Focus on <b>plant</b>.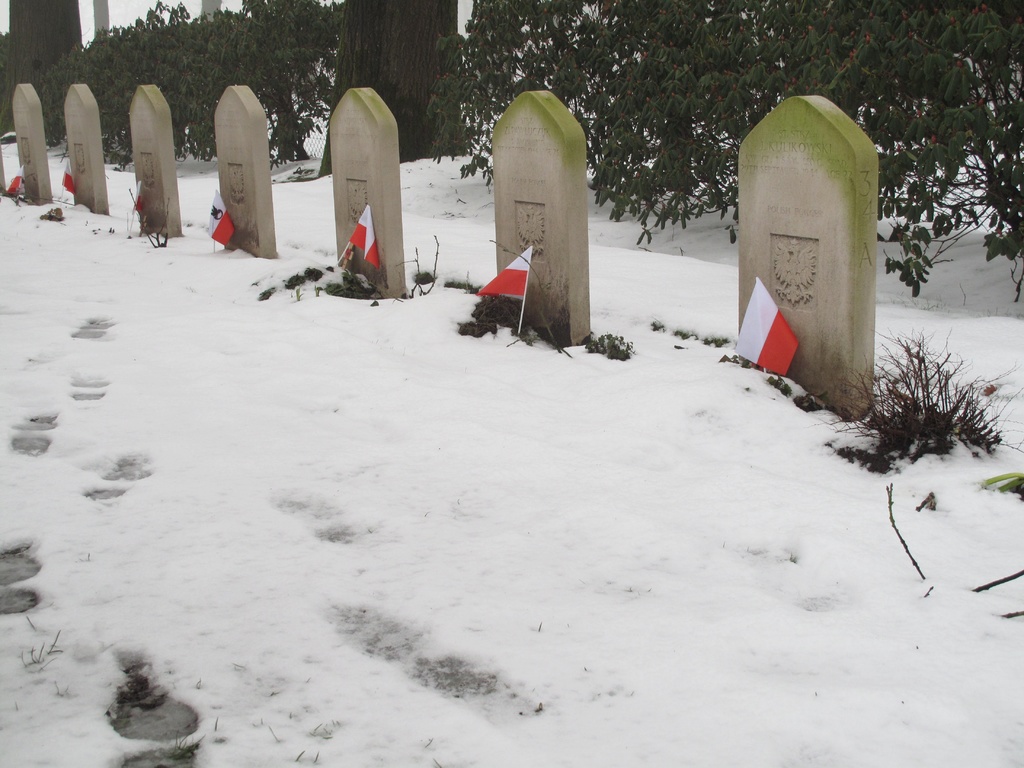
Focused at (427, 0, 1023, 294).
